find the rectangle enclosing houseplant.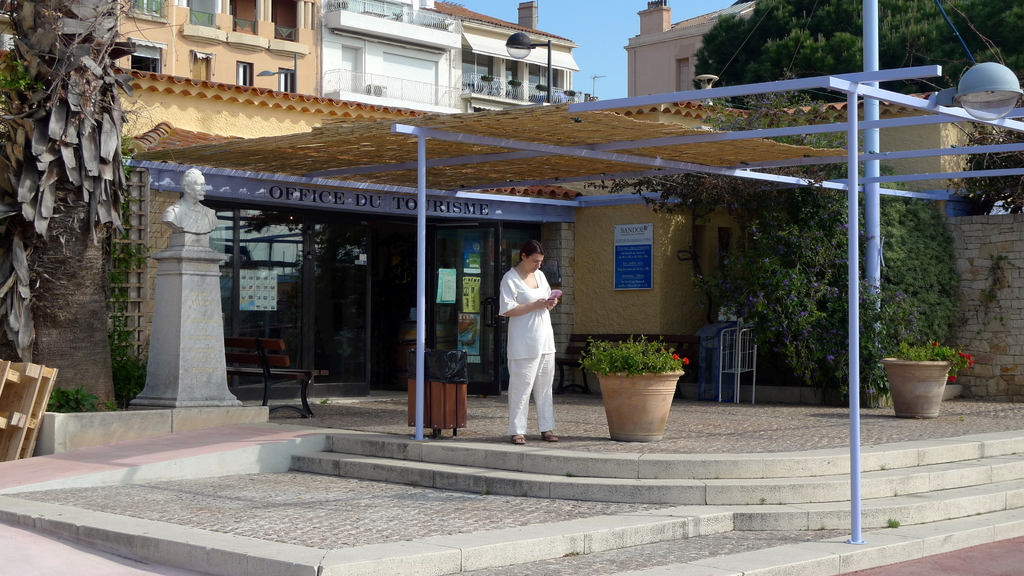
(576,328,682,444).
